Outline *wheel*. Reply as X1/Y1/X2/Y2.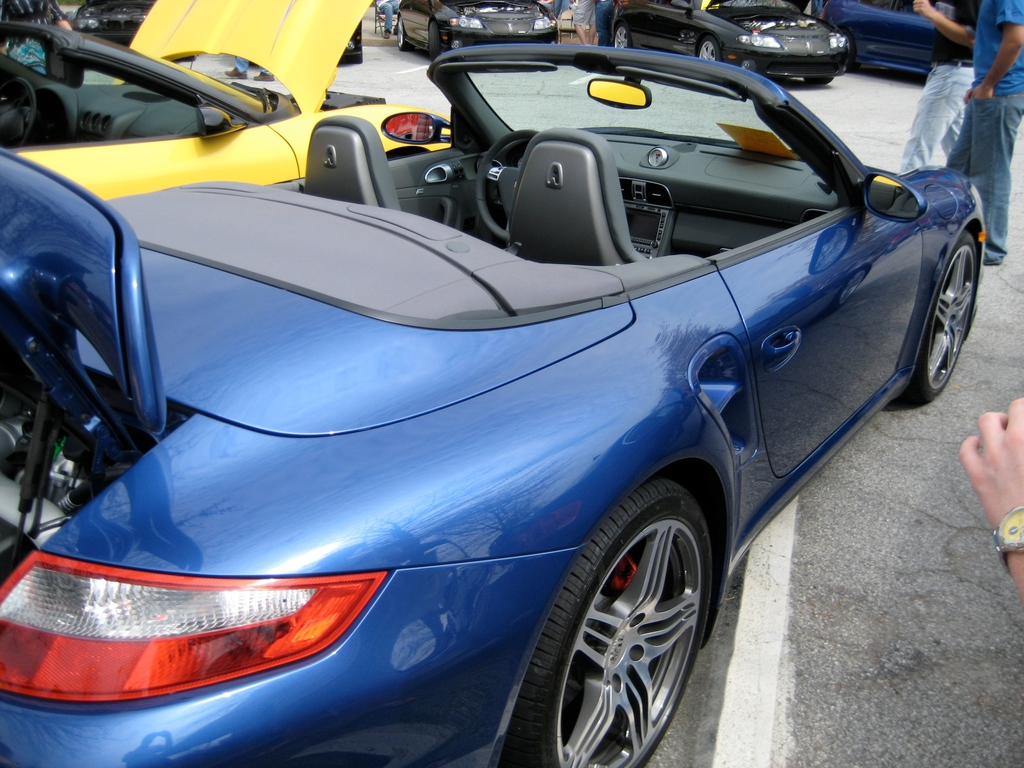
902/233/979/403.
